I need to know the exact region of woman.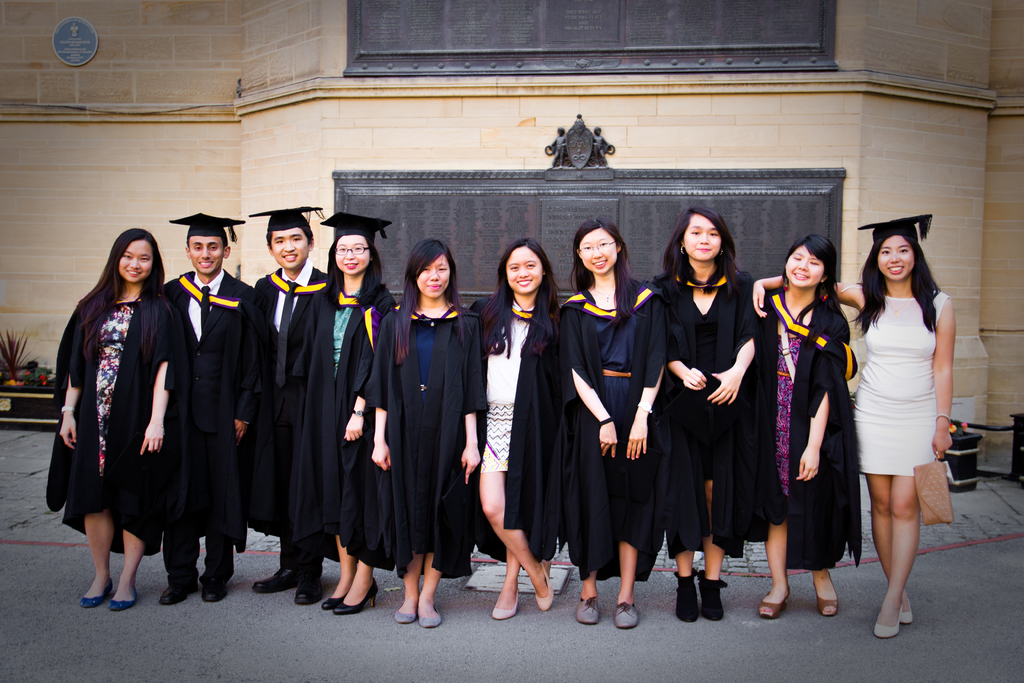
Region: 54, 229, 184, 609.
